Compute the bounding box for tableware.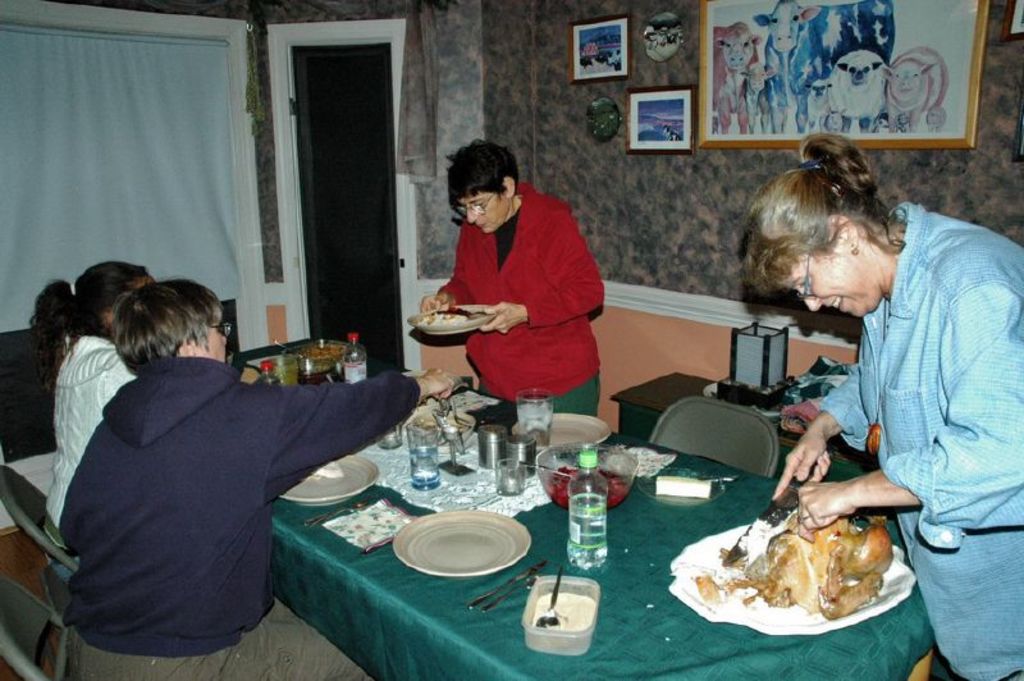
locate(390, 516, 529, 588).
